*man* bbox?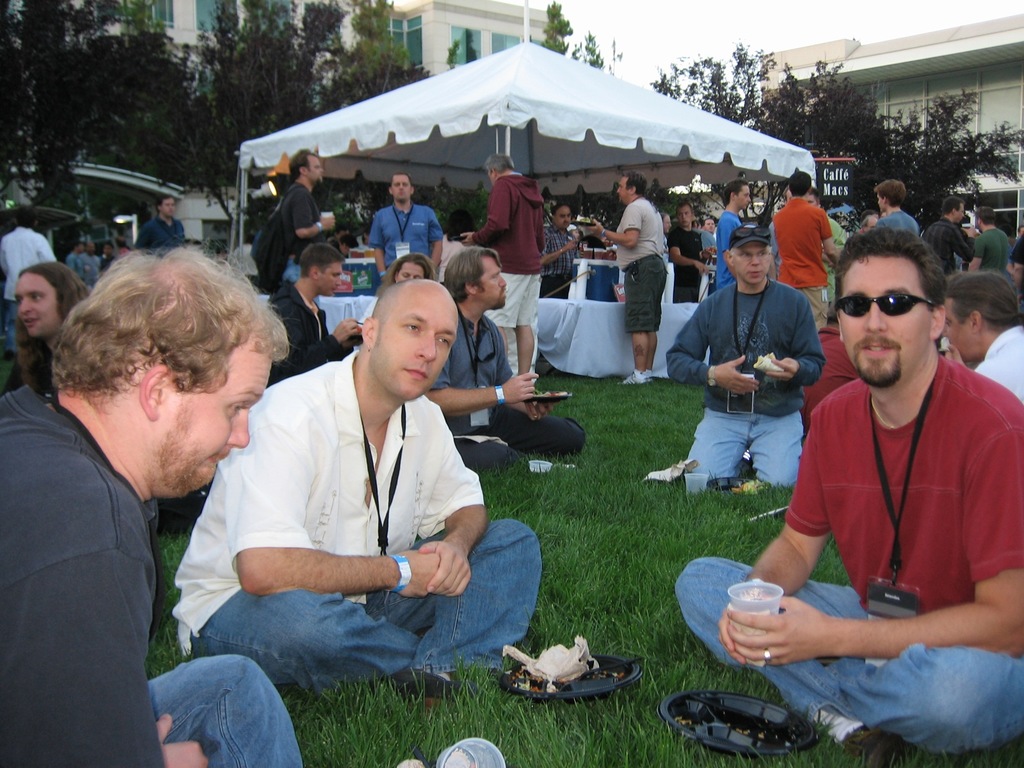
locate(65, 241, 84, 275)
